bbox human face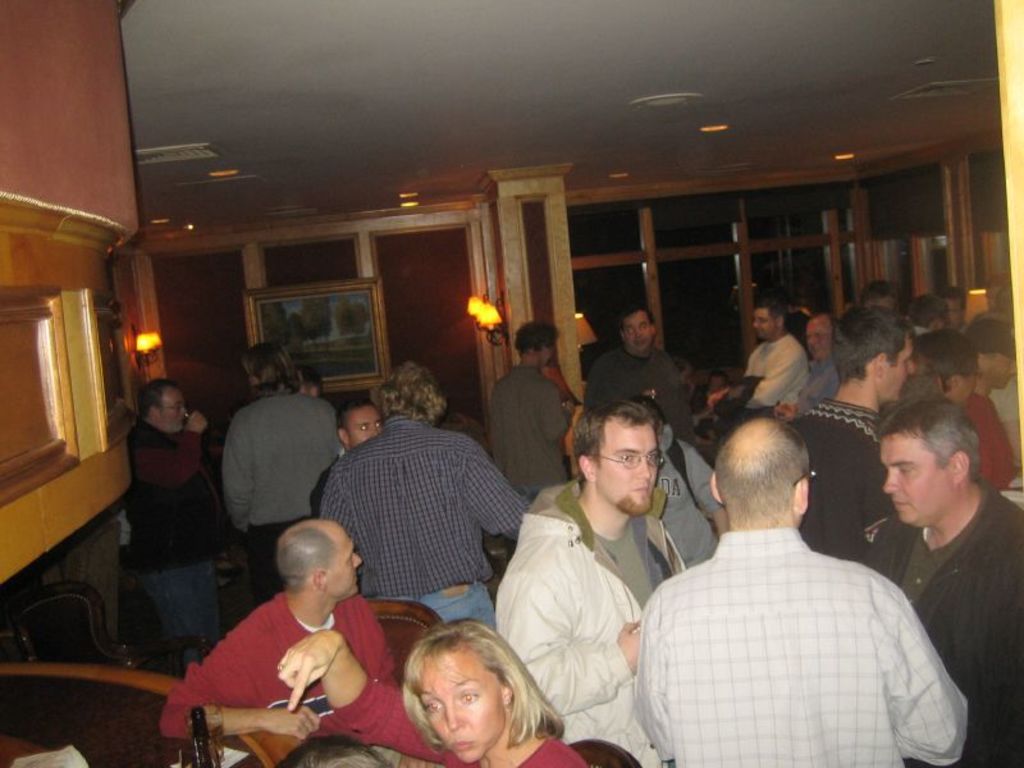
bbox=(596, 419, 660, 515)
